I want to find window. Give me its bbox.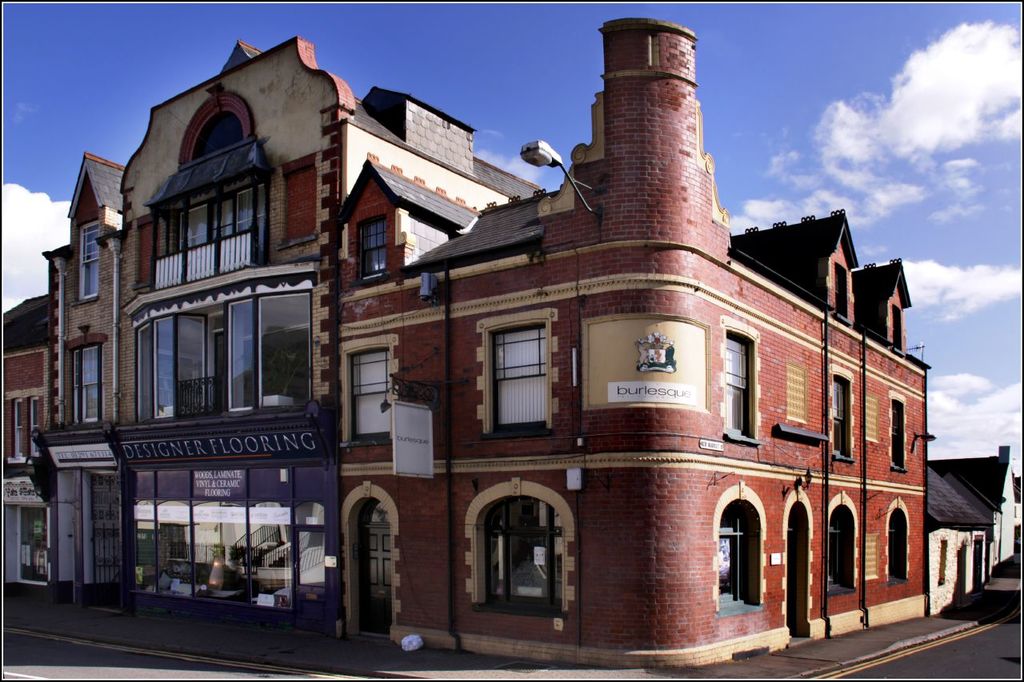
select_region(828, 361, 856, 465).
